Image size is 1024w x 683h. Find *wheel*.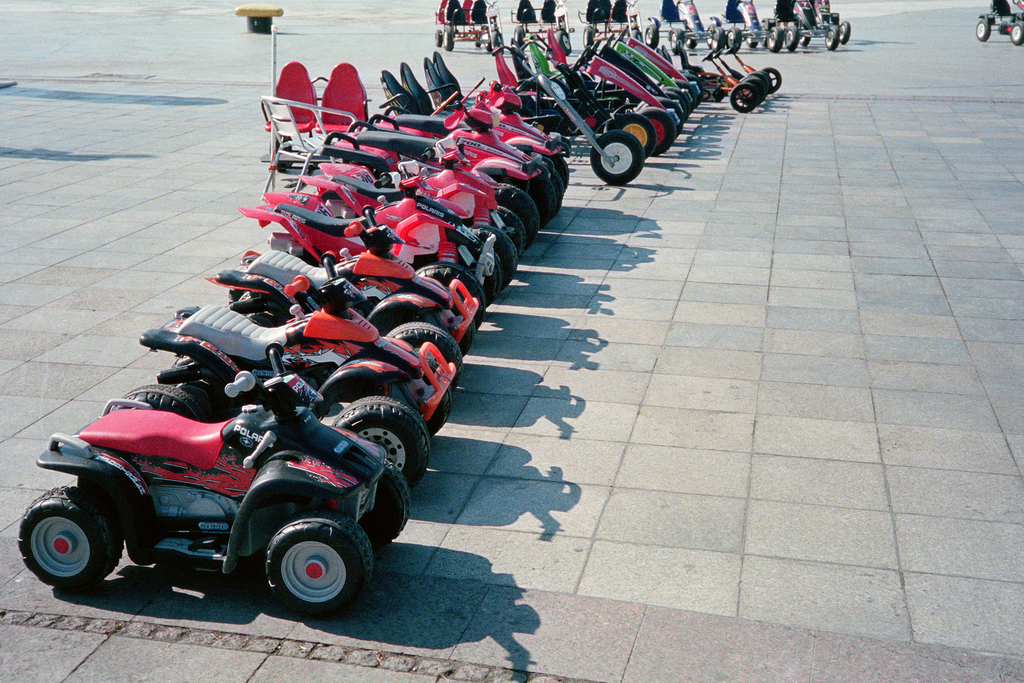
<box>115,379,203,425</box>.
